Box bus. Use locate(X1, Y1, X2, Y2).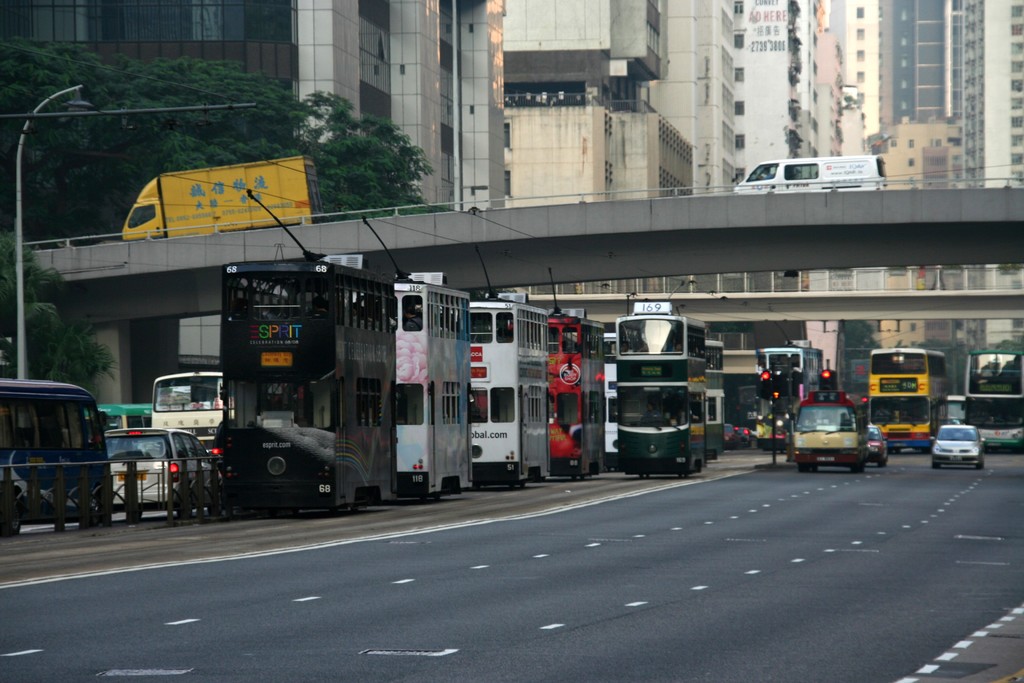
locate(0, 381, 110, 532).
